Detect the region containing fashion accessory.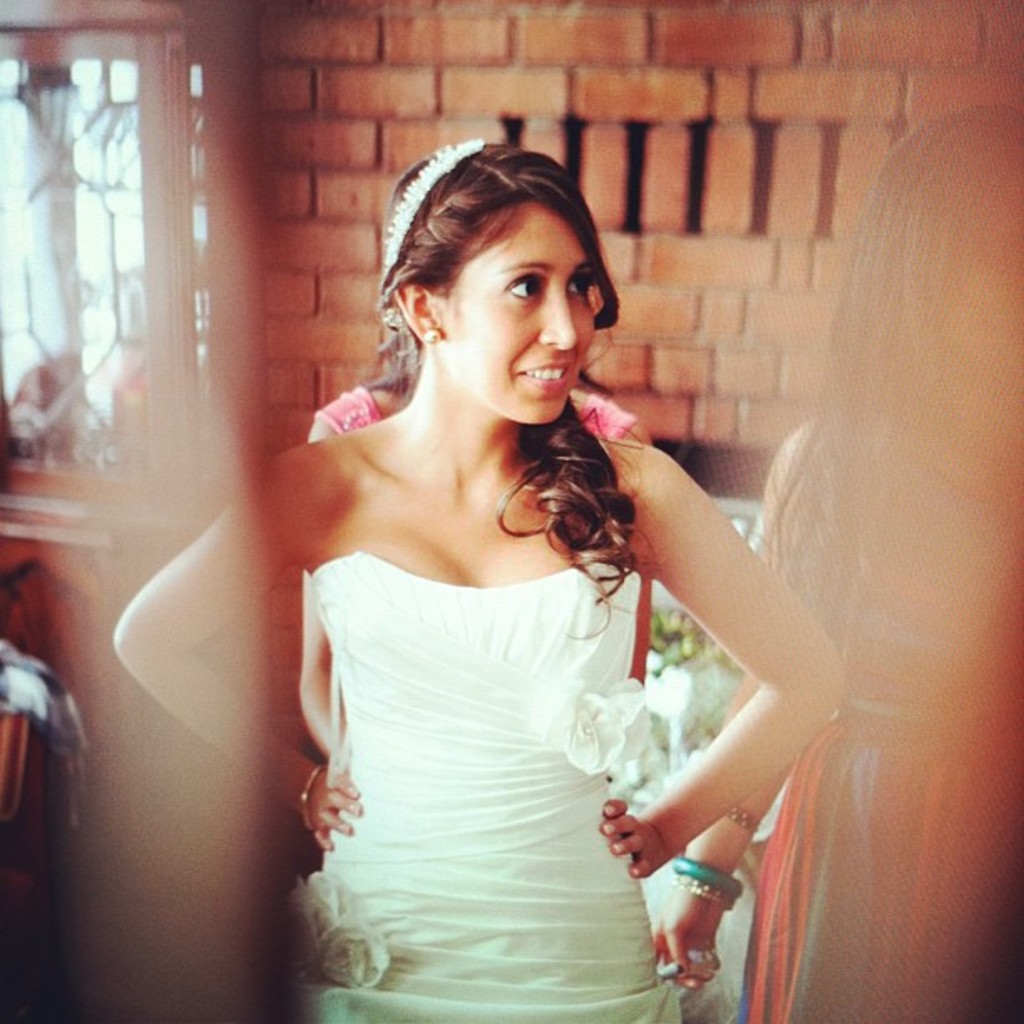
<box>296,760,326,835</box>.
